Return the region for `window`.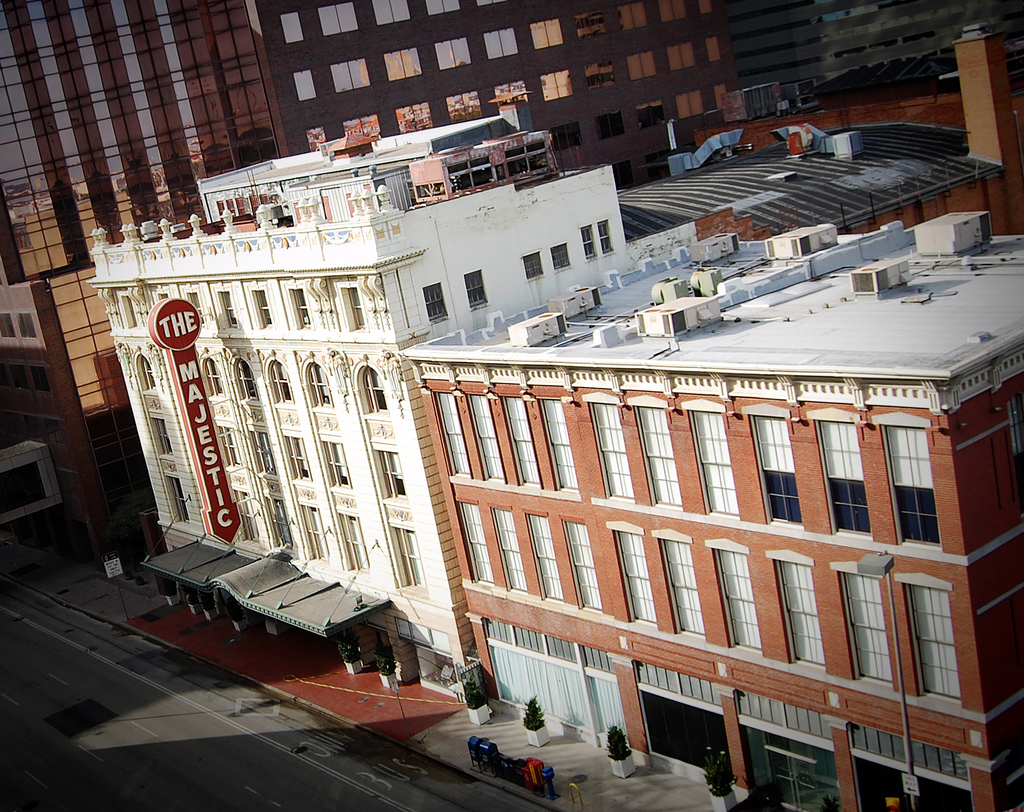
bbox=(447, 160, 474, 193).
